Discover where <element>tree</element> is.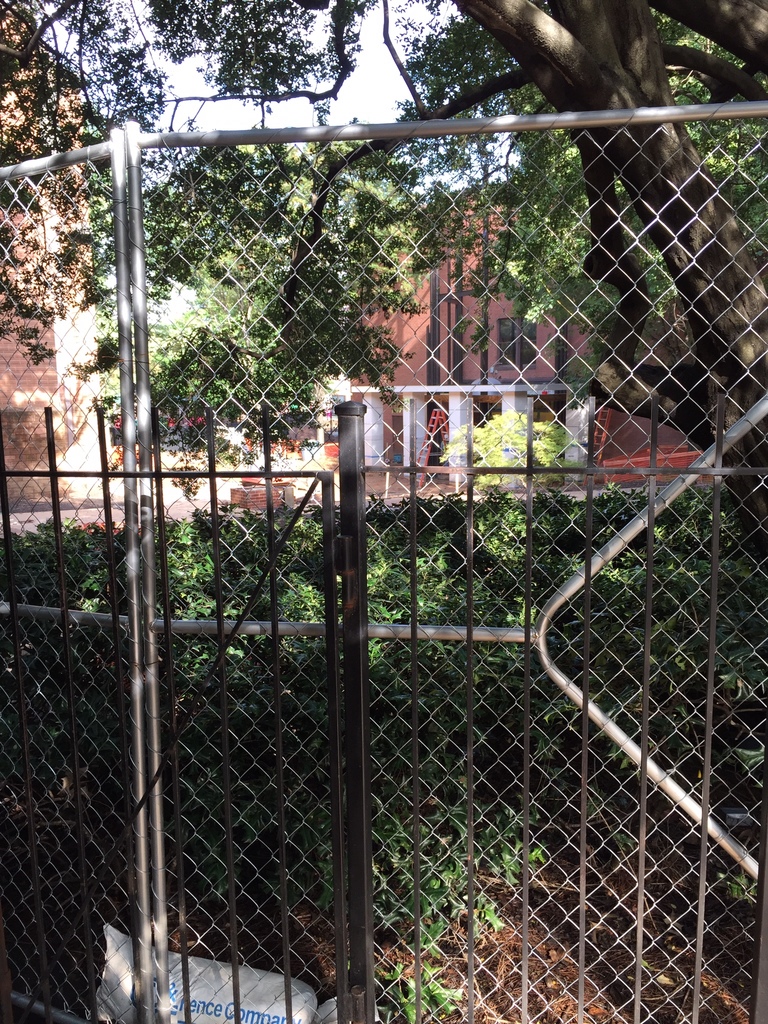
Discovered at (x1=0, y1=0, x2=767, y2=630).
